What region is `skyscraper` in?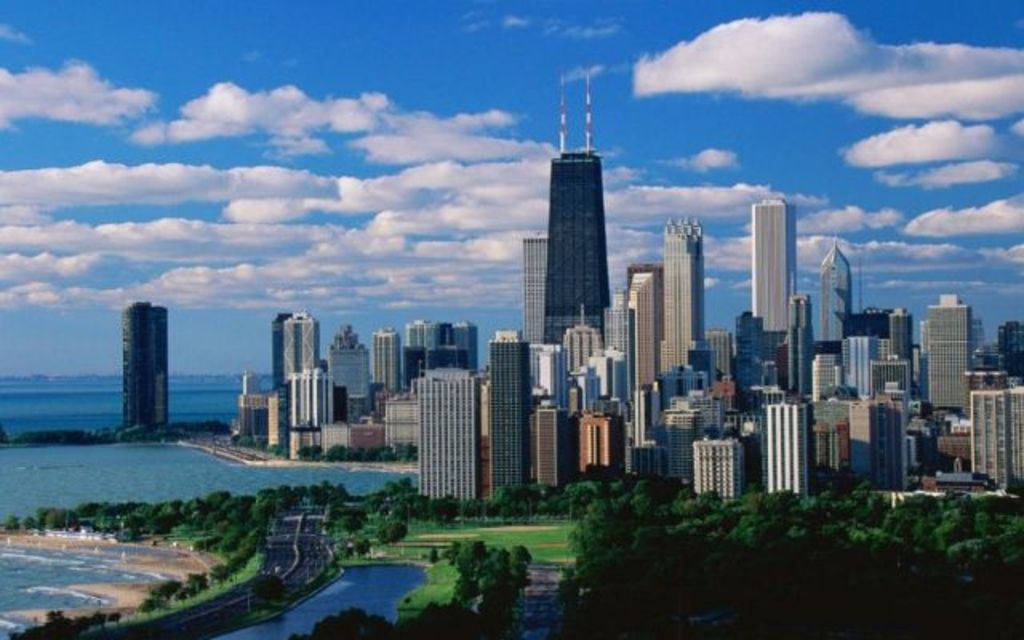
698 325 734 400.
